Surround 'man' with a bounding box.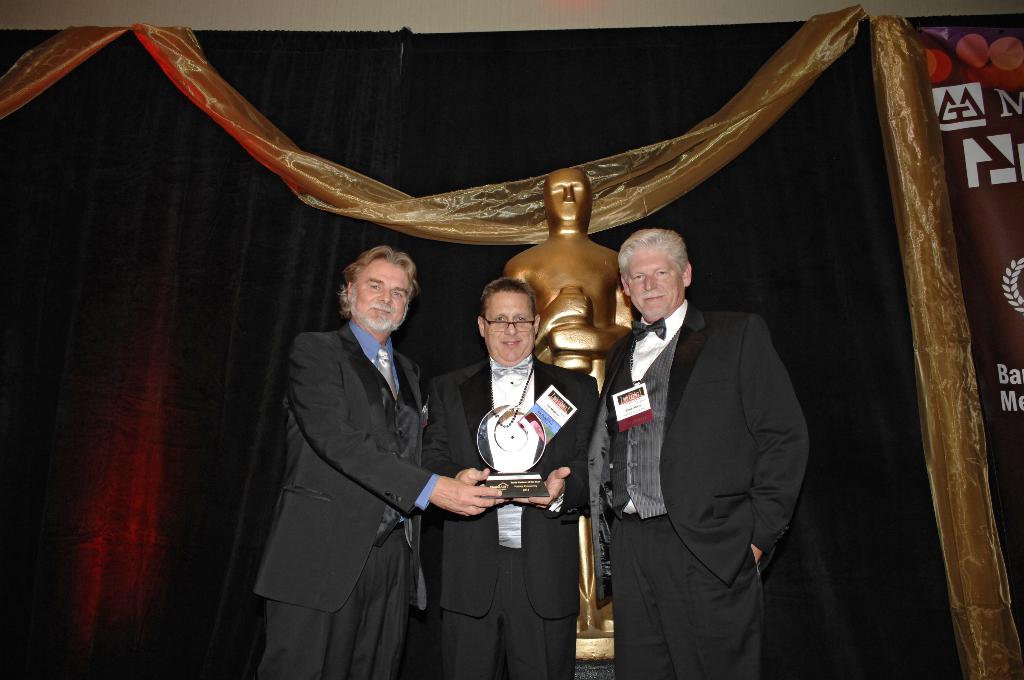
(left=587, top=195, right=820, bottom=659).
